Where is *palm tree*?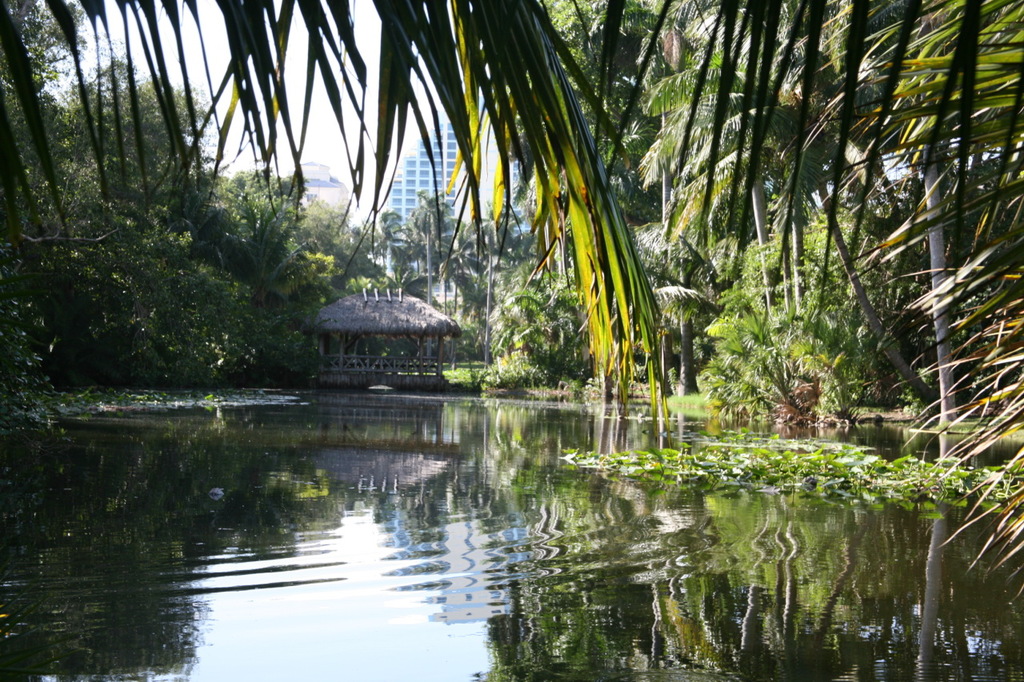
{"x1": 642, "y1": 18, "x2": 770, "y2": 241}.
